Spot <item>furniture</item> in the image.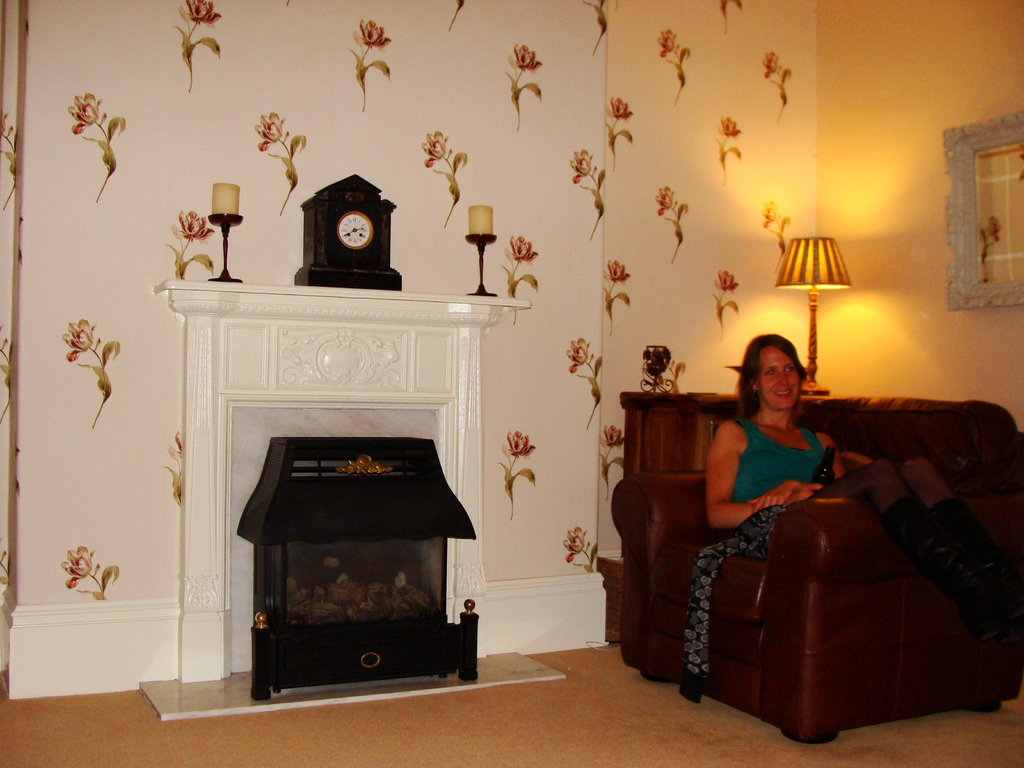
<item>furniture</item> found at 236/434/477/703.
